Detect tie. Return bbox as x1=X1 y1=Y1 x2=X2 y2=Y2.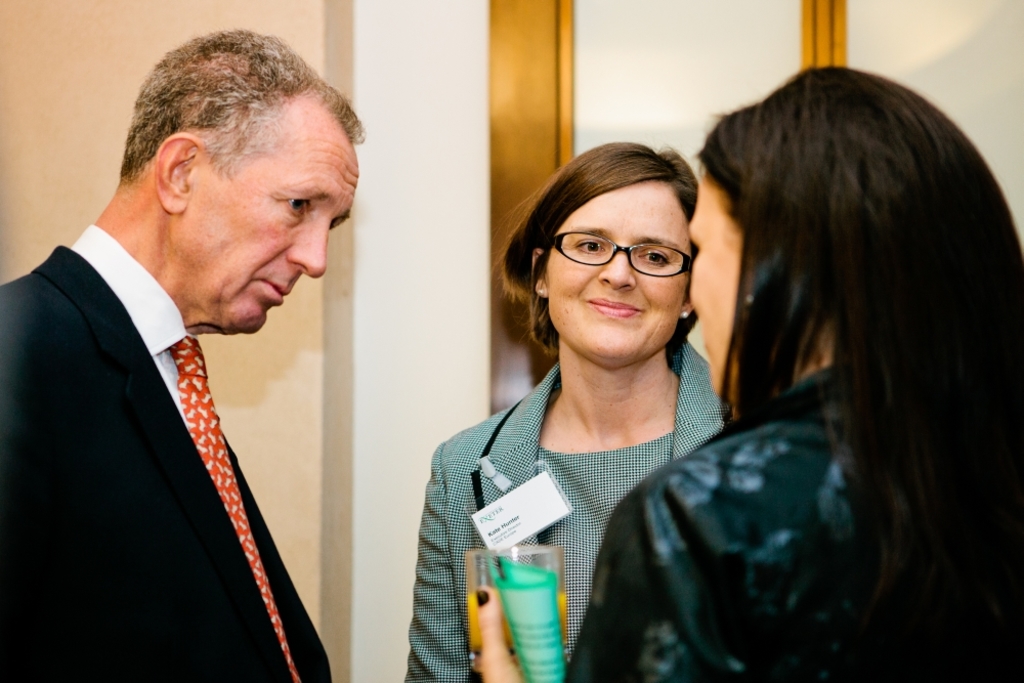
x1=178 y1=332 x2=298 y2=679.
